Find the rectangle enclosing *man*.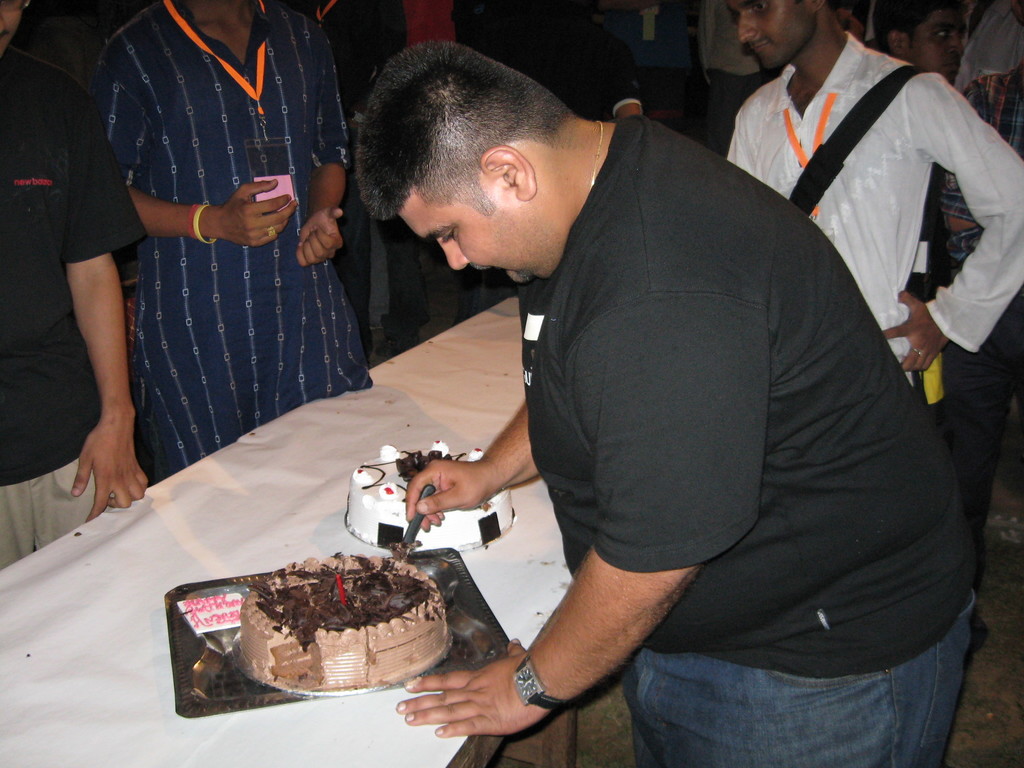
[left=941, top=66, right=1023, bottom=269].
